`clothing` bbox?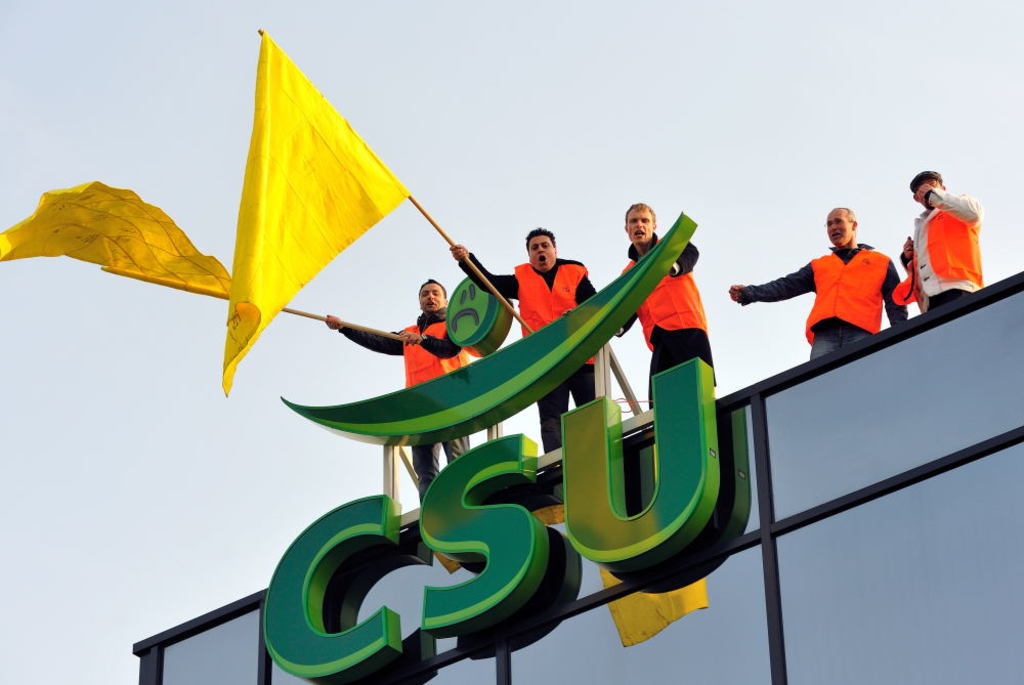
x1=410, y1=434, x2=472, y2=510
